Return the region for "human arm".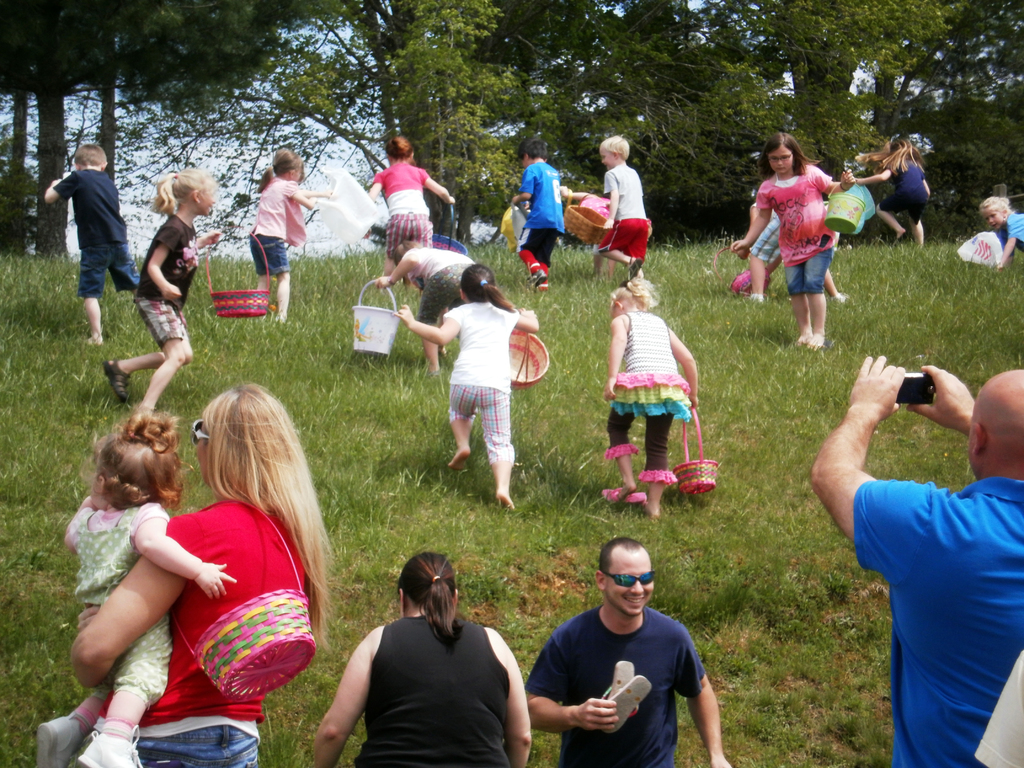
[506, 164, 536, 207].
